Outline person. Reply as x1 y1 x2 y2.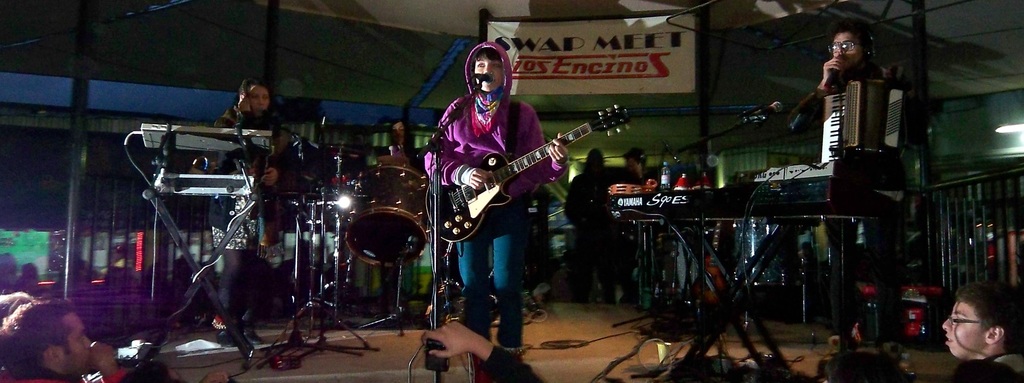
411 16 558 339.
